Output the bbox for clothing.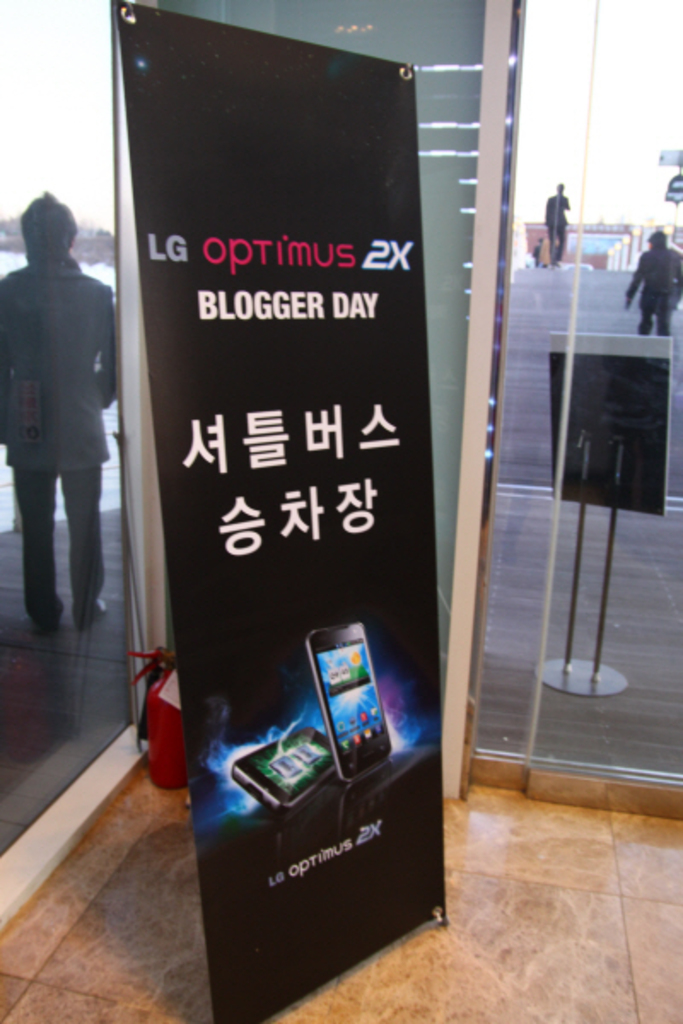
Rect(552, 200, 570, 263).
